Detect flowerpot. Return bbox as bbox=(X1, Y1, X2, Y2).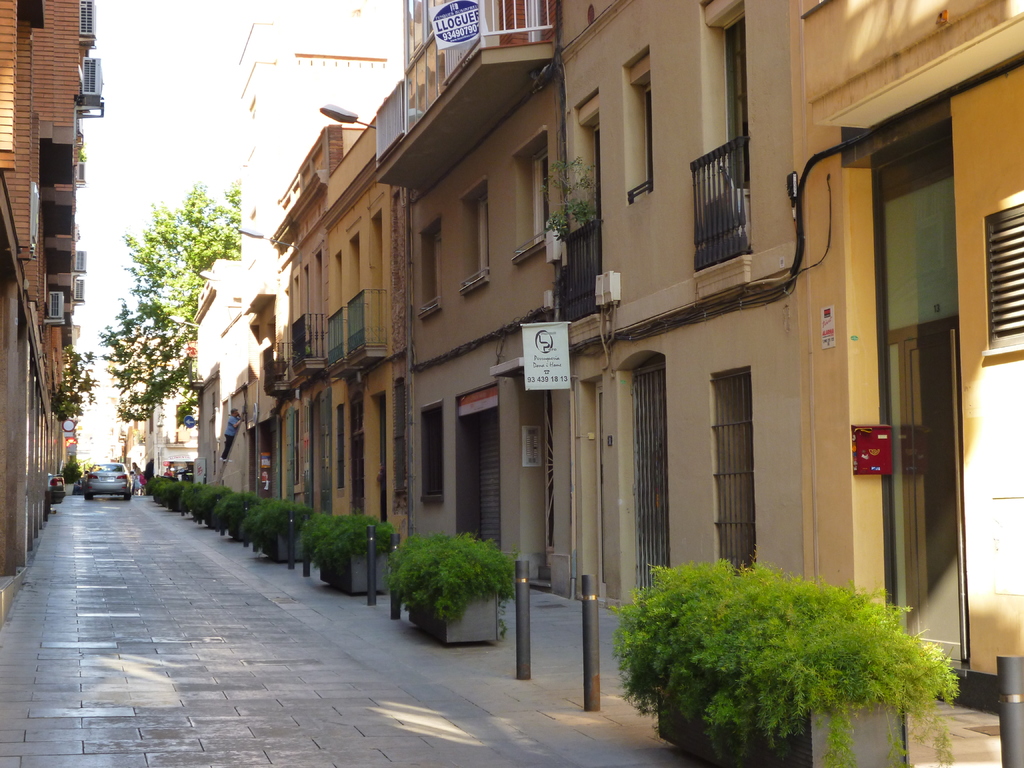
bbox=(258, 523, 305, 565).
